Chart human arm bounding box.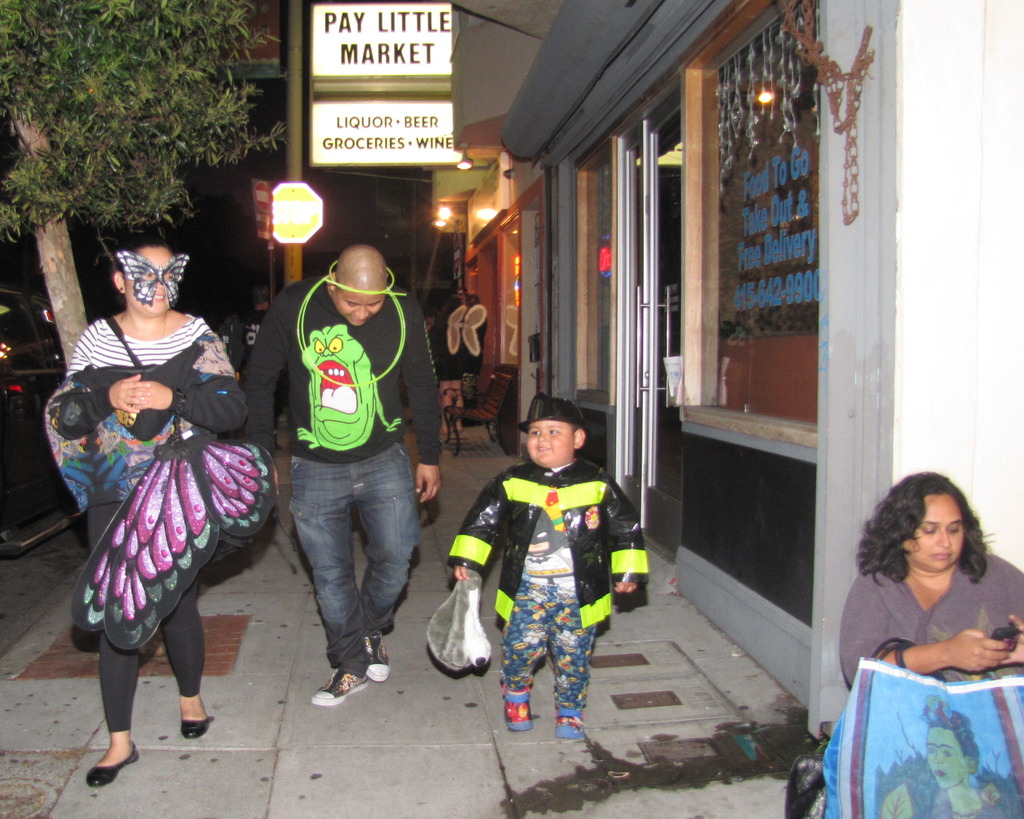
Charted: 397,294,443,507.
